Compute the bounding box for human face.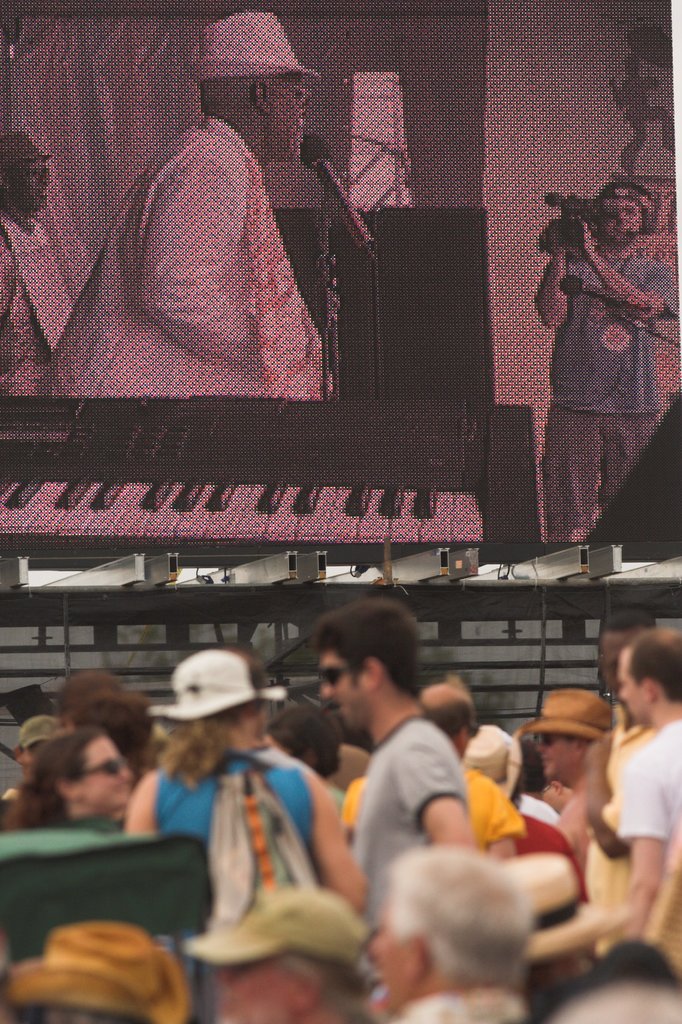
detection(610, 191, 642, 245).
